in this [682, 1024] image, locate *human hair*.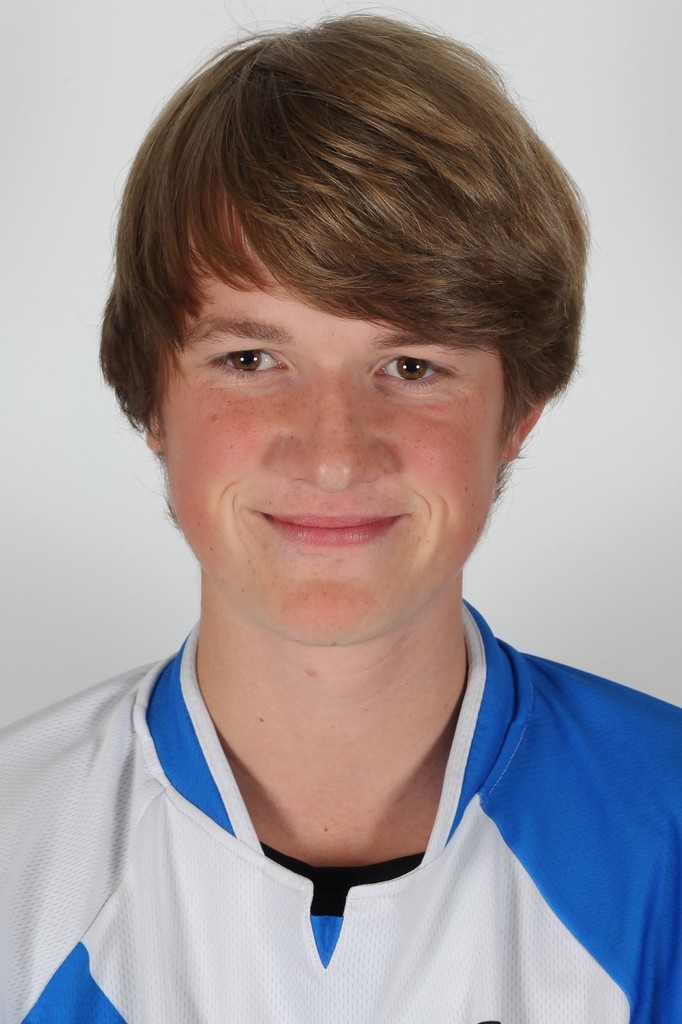
Bounding box: x1=82, y1=20, x2=569, y2=472.
